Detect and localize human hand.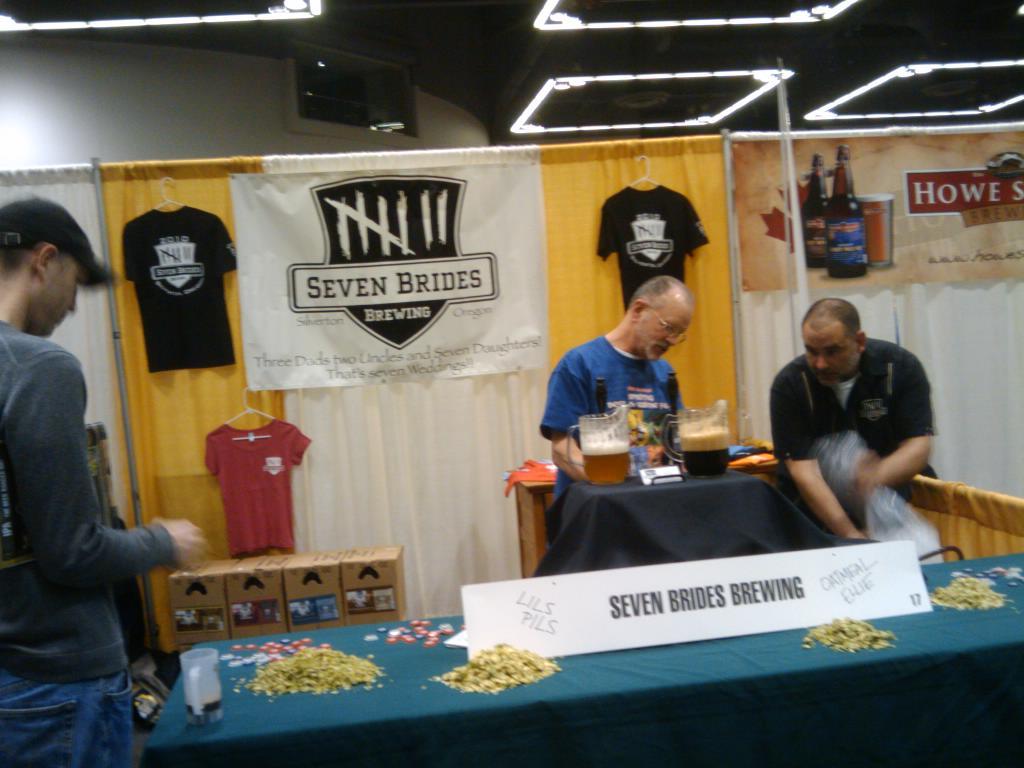
Localized at [x1=156, y1=515, x2=212, y2=572].
